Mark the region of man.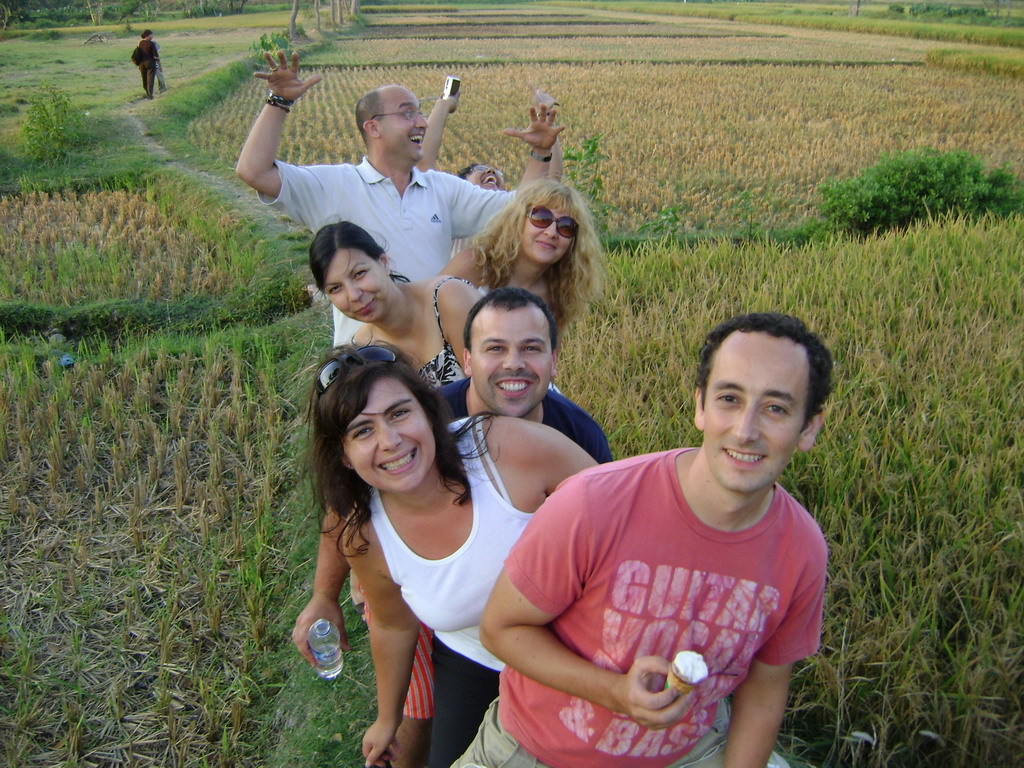
Region: (473, 308, 867, 767).
